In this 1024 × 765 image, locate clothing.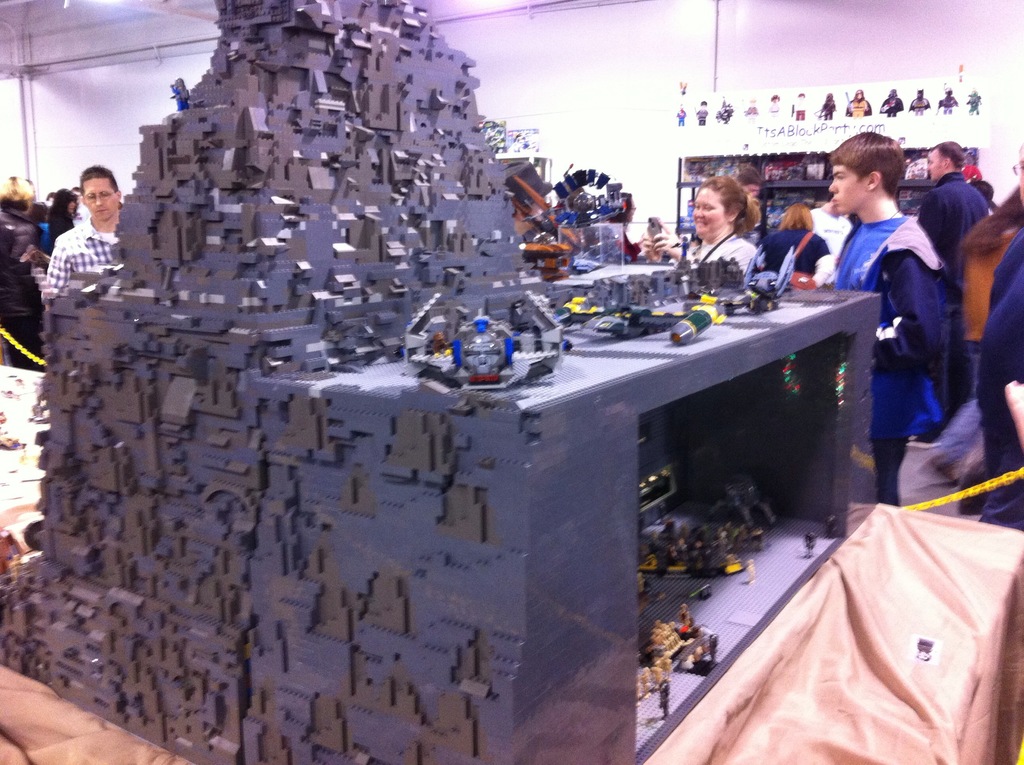
Bounding box: select_region(0, 209, 44, 369).
